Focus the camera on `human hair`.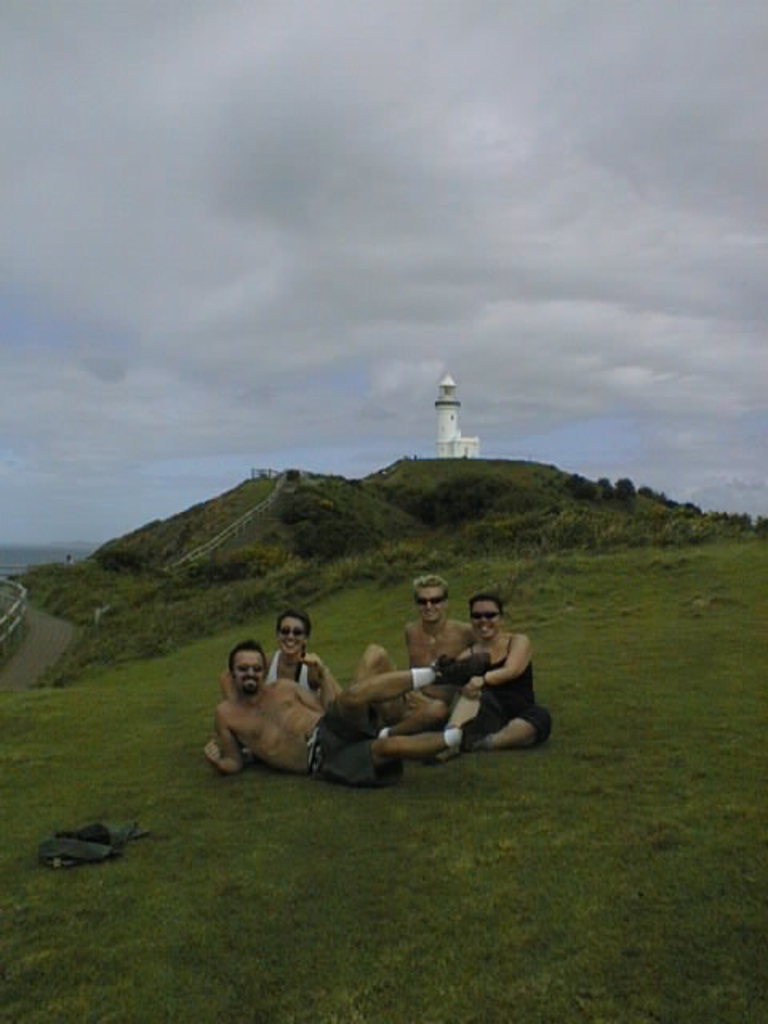
Focus region: [467,590,502,622].
